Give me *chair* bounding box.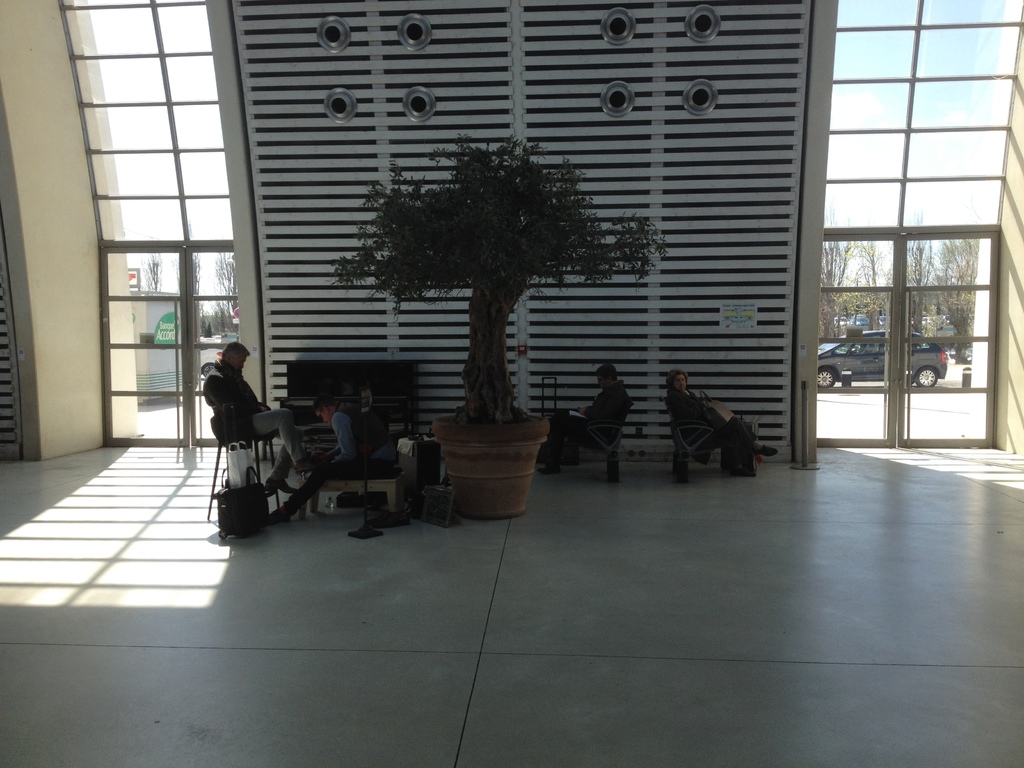
<bbox>205, 401, 282, 518</bbox>.
